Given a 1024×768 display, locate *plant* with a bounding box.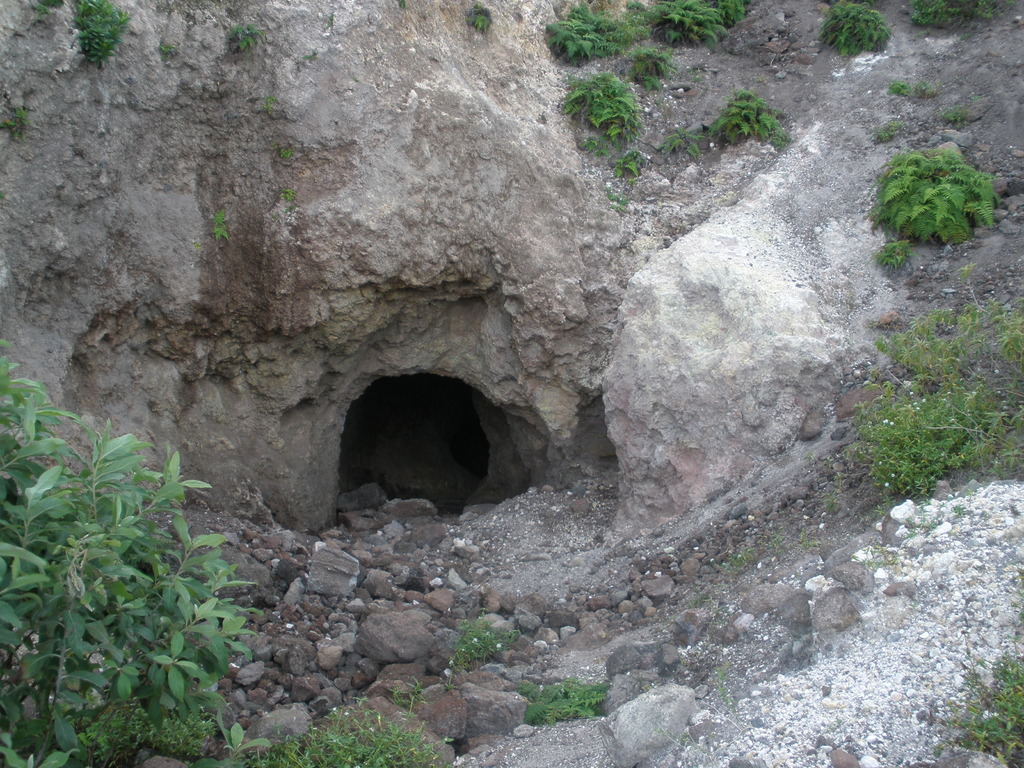
Located: [908, 0, 991, 31].
